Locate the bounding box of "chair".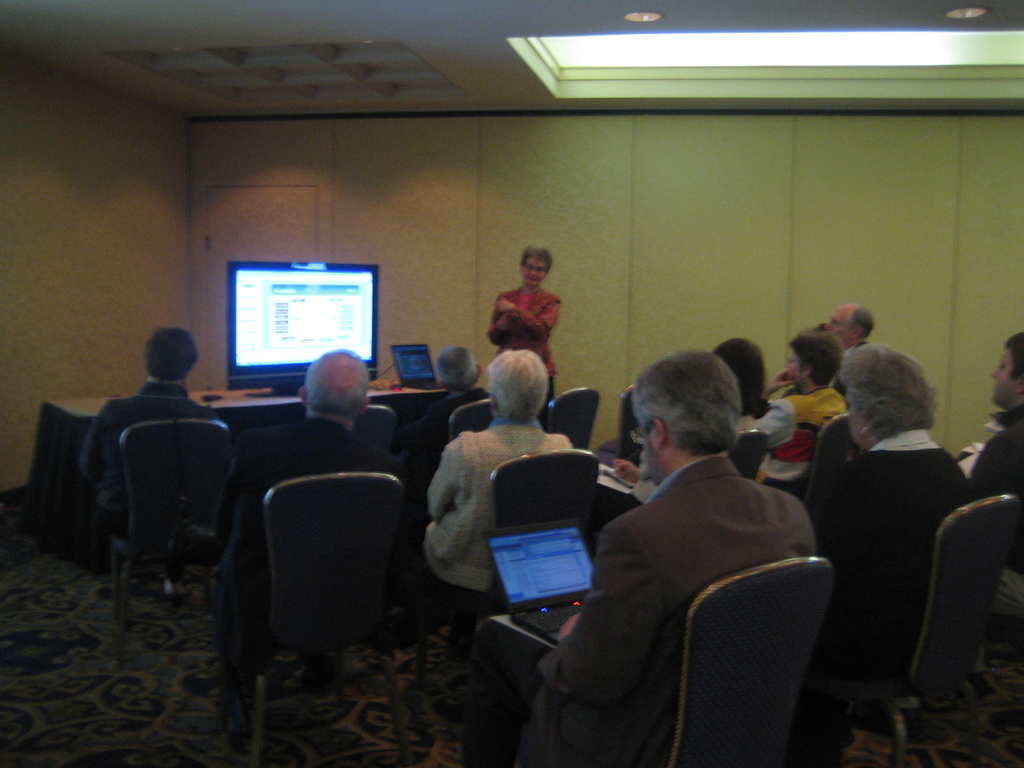
Bounding box: 732, 424, 763, 480.
